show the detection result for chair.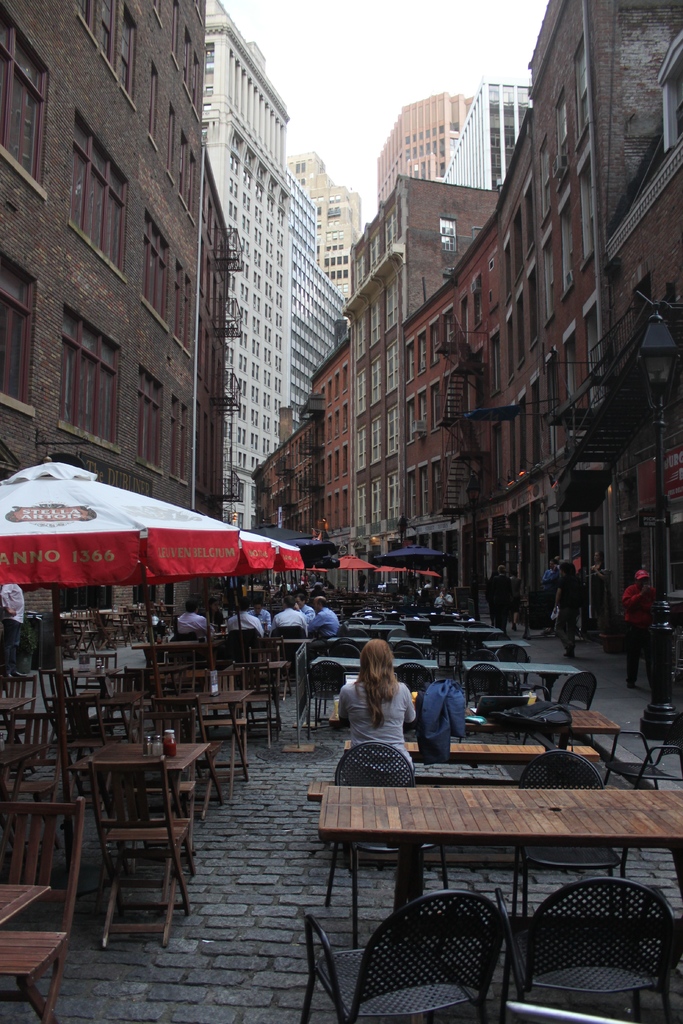
(left=70, top=752, right=183, bottom=954).
